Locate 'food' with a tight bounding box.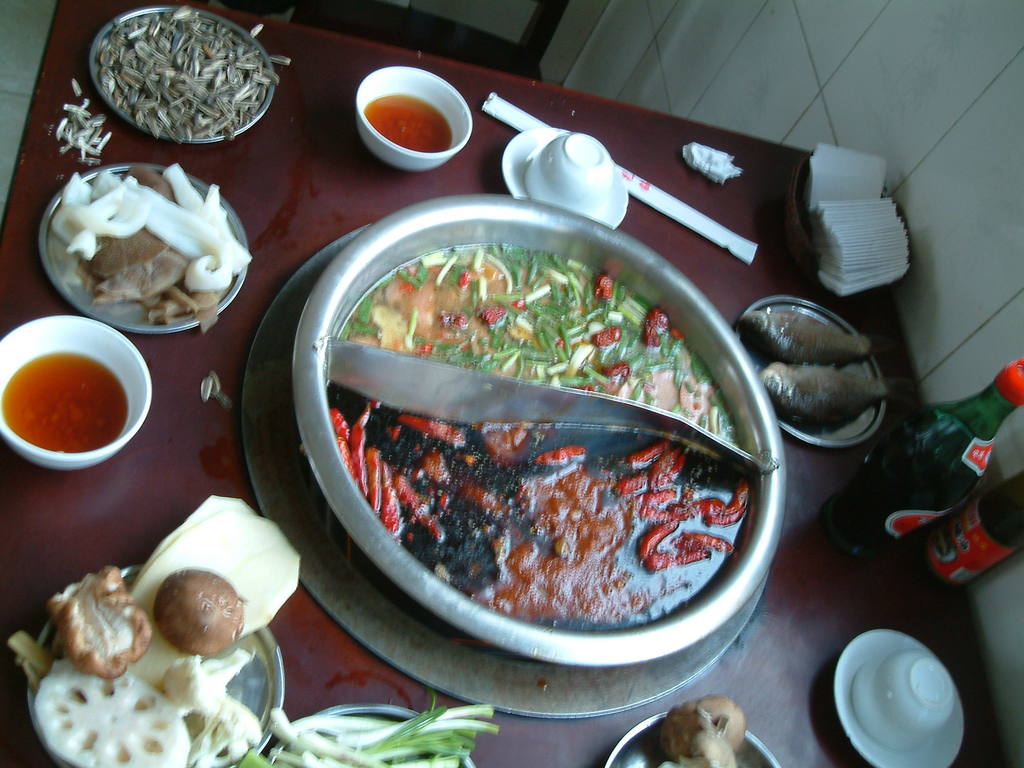
<region>367, 93, 452, 149</region>.
